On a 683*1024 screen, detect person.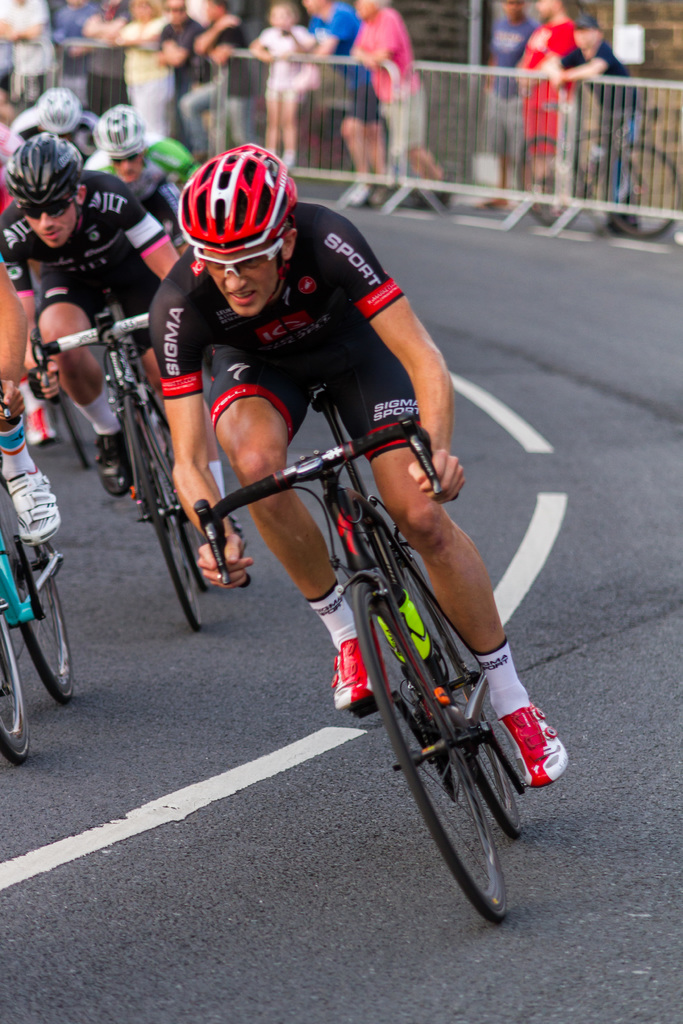
box(517, 0, 572, 220).
